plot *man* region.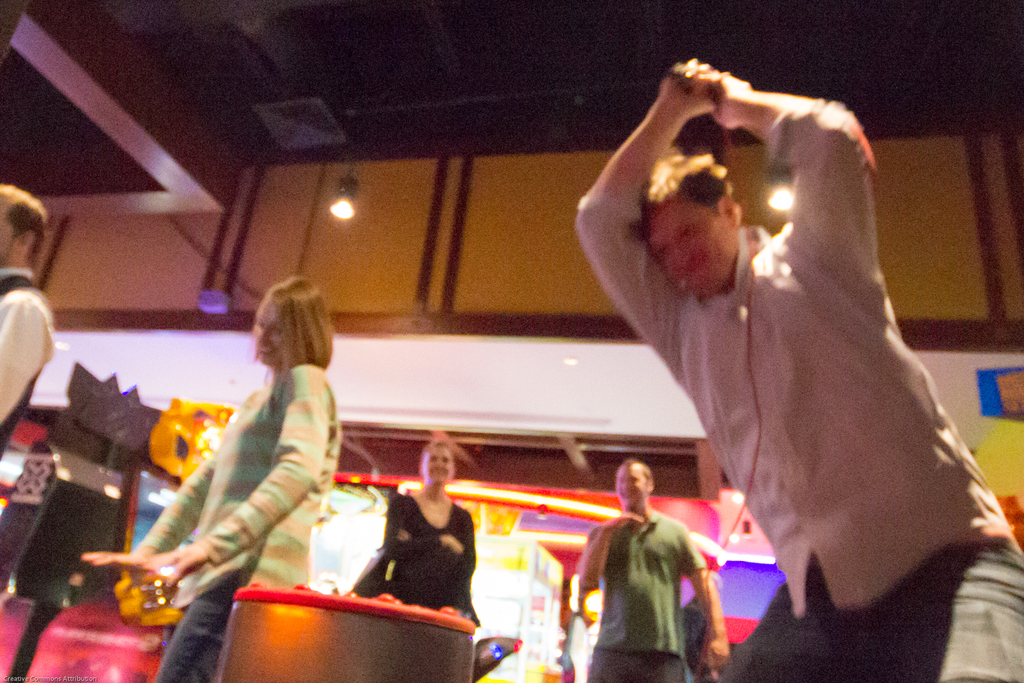
Plotted at detection(561, 54, 1023, 682).
